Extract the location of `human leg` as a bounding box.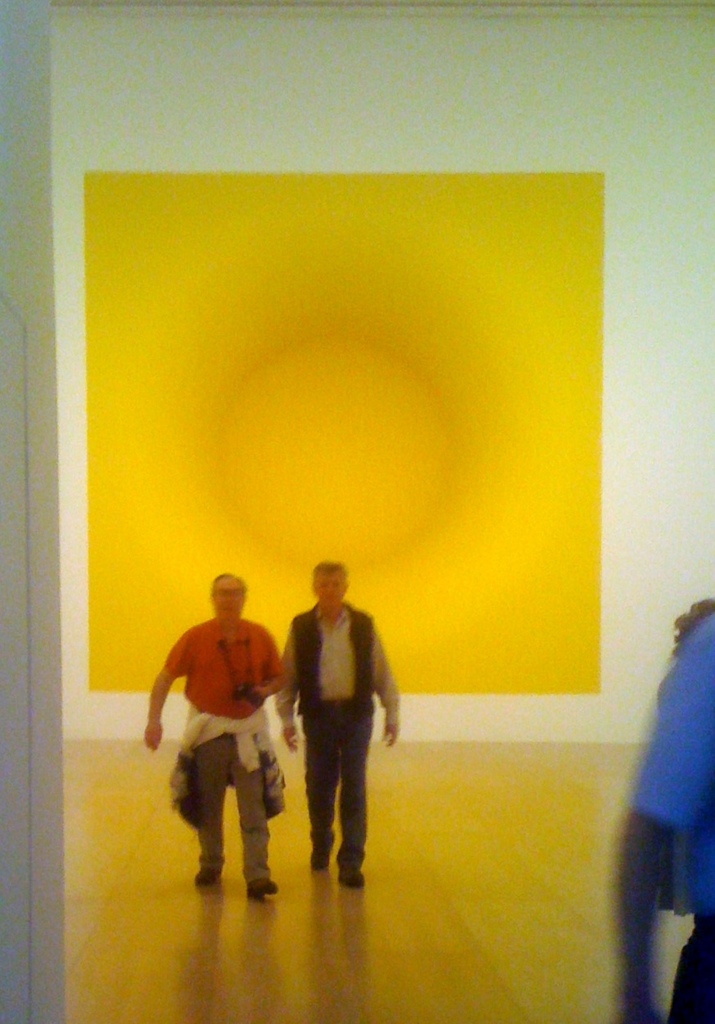
x1=334 y1=703 x2=371 y2=891.
